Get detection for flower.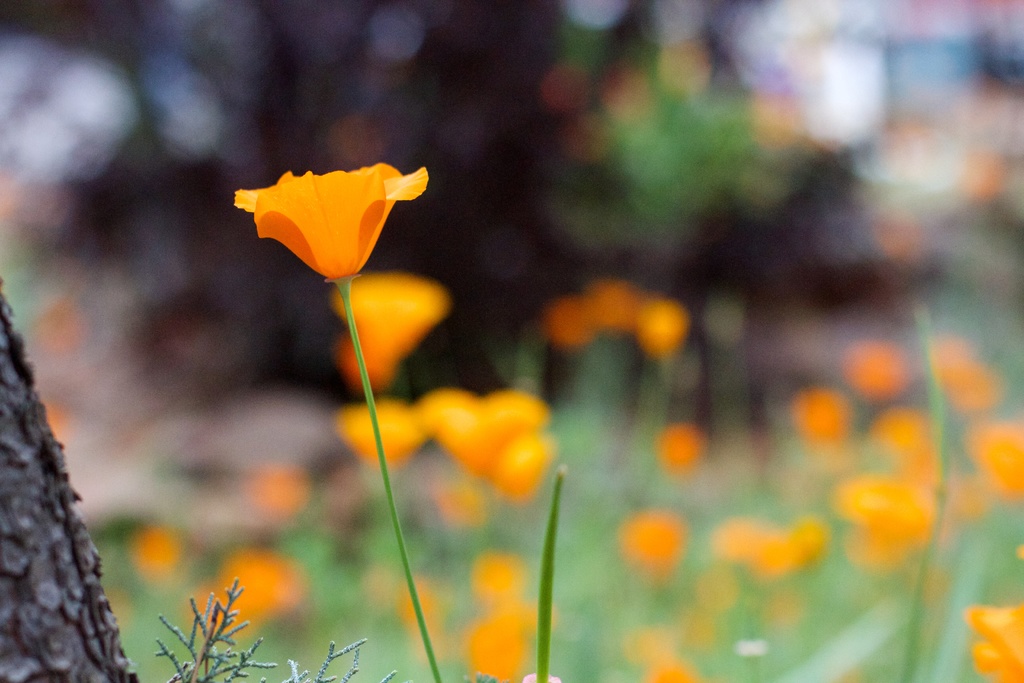
Detection: (538,277,685,360).
